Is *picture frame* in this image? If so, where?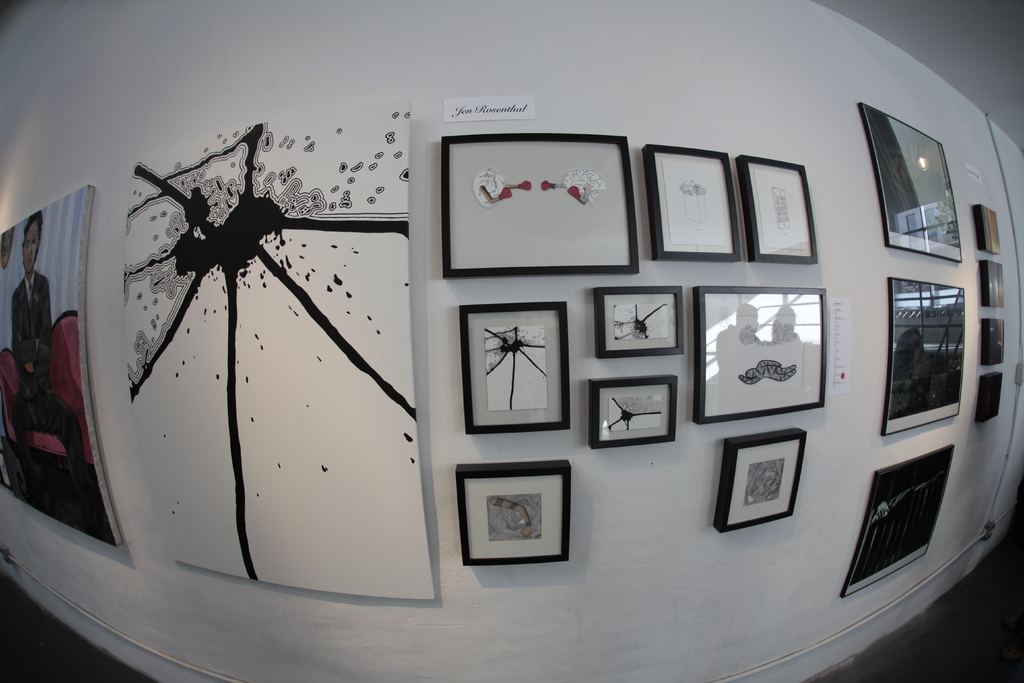
Yes, at <region>860, 101, 963, 262</region>.
